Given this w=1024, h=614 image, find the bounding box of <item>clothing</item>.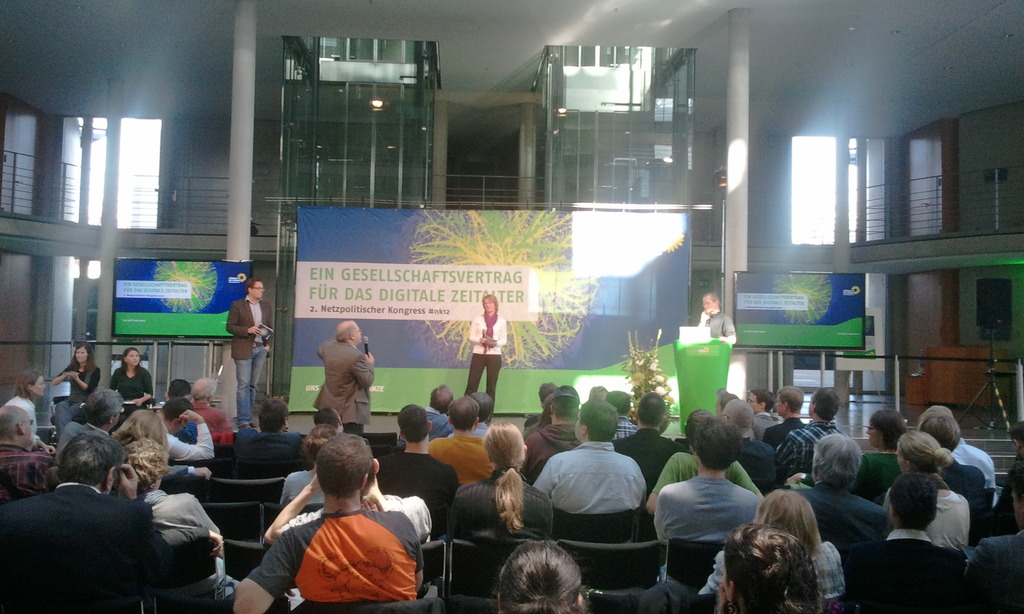
BBox(189, 395, 234, 443).
